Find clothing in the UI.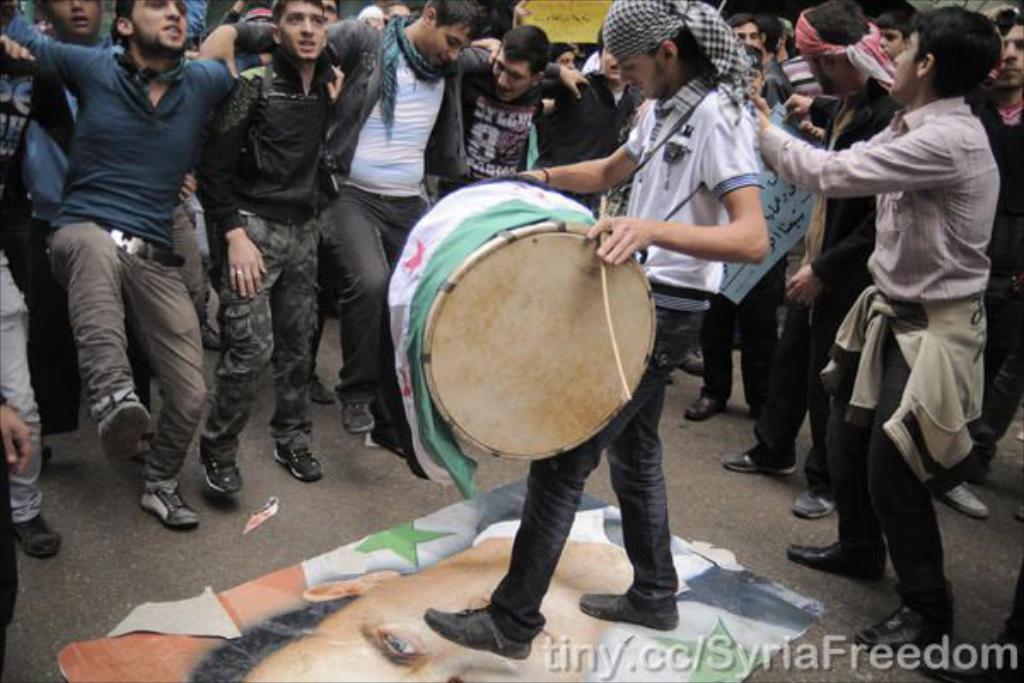
UI element at box(222, 22, 364, 454).
